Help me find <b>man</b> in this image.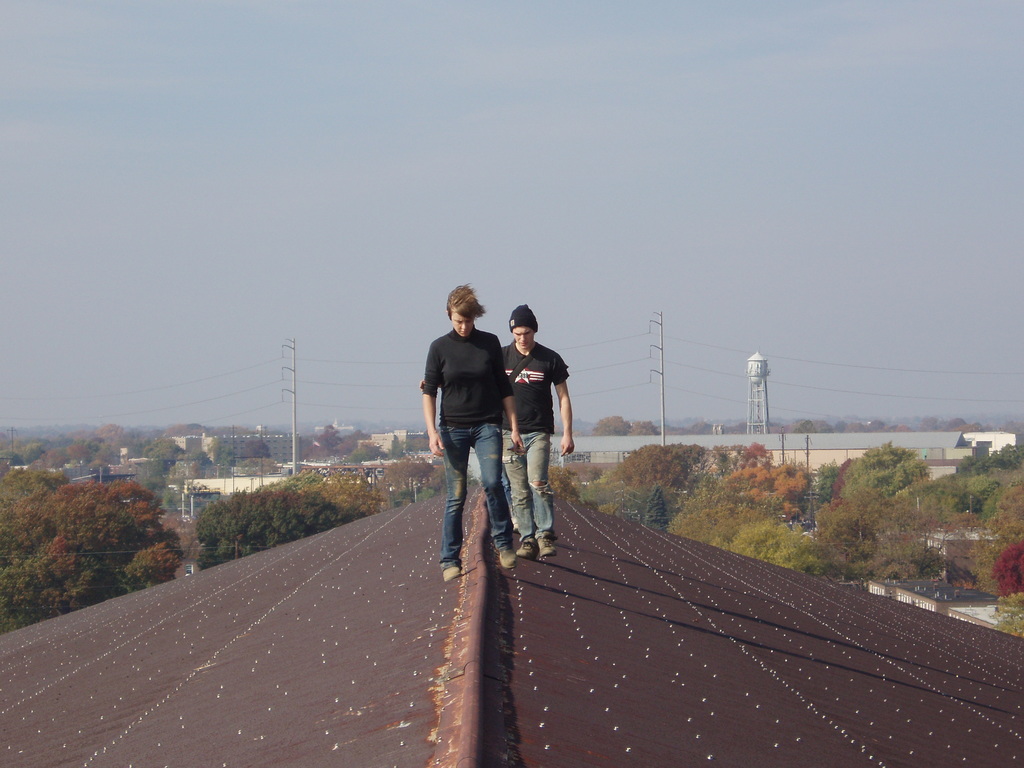
Found it: x1=497 y1=302 x2=577 y2=562.
